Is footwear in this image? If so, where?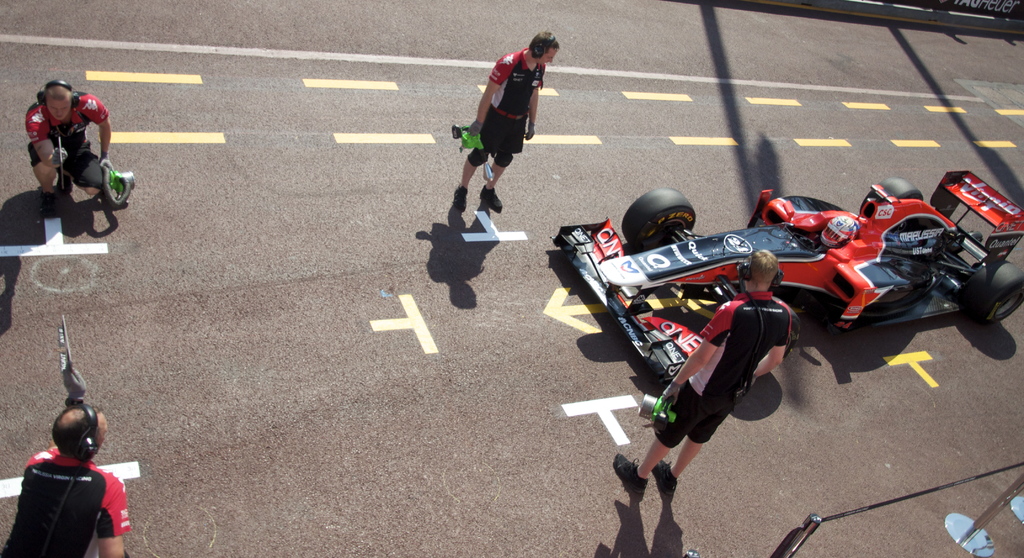
Yes, at <box>614,452,647,491</box>.
